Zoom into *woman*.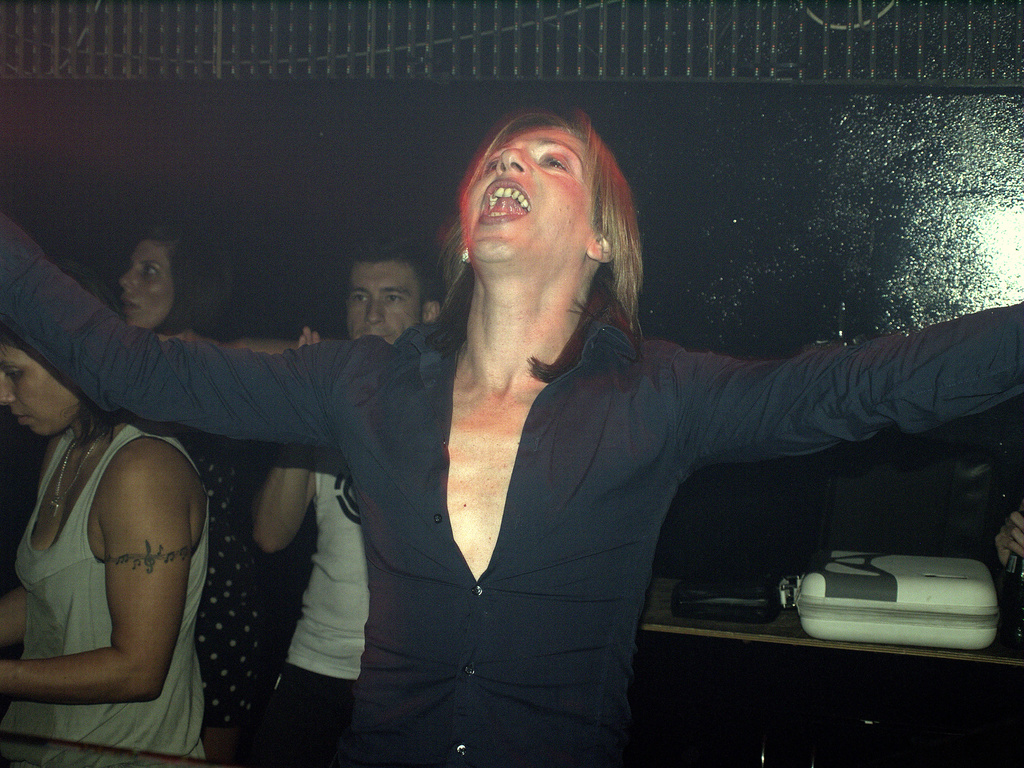
Zoom target: region(70, 114, 950, 753).
